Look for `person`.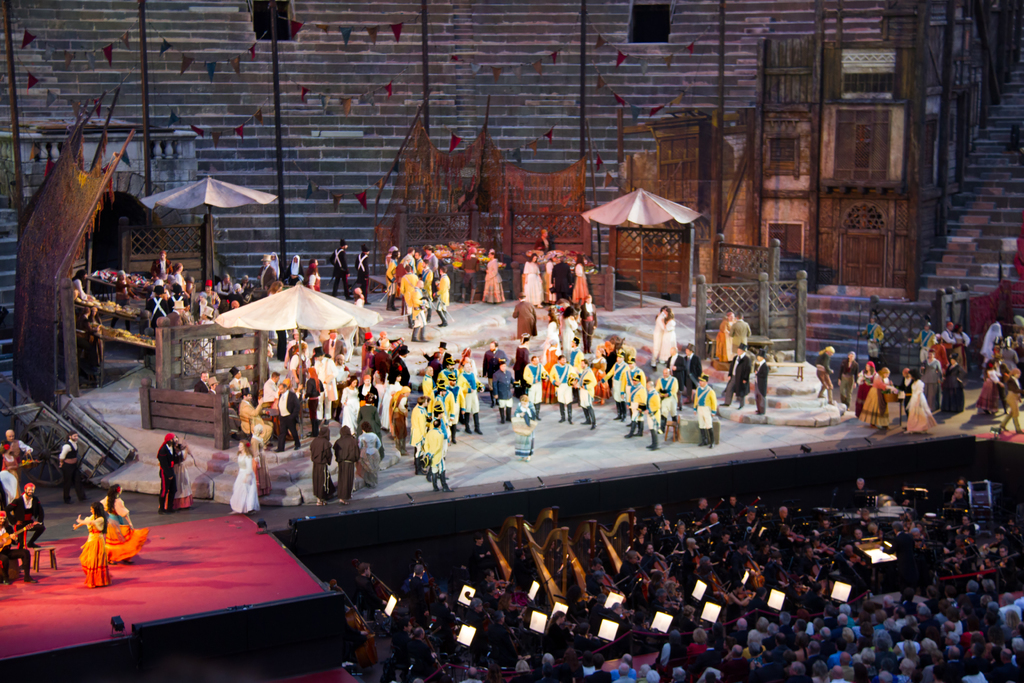
Found: box(58, 434, 91, 506).
